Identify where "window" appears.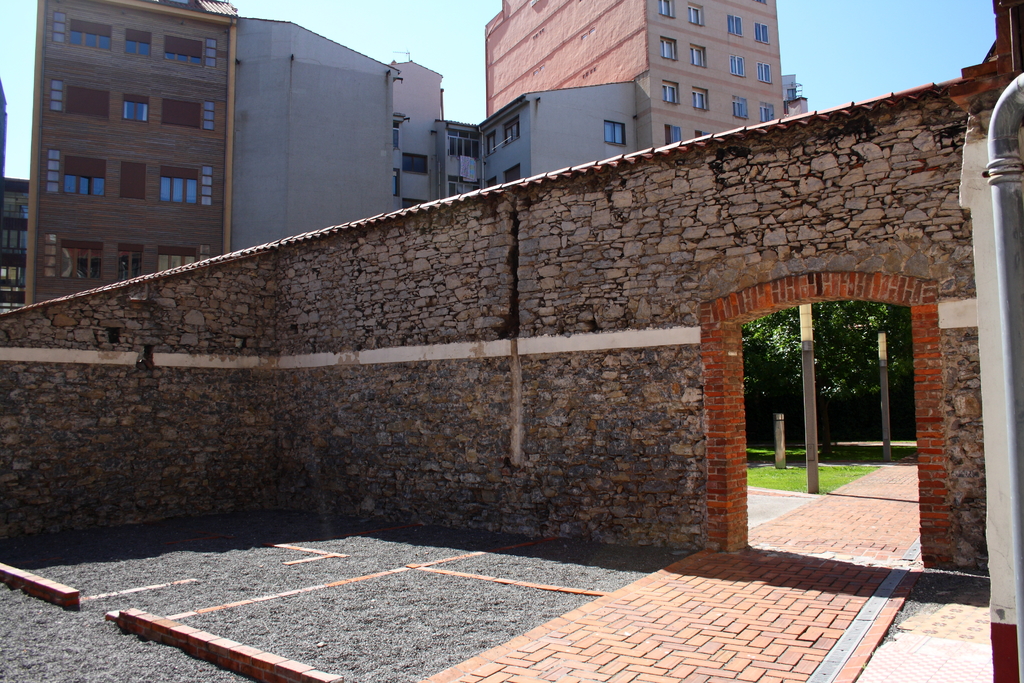
Appears at select_region(162, 94, 213, 129).
